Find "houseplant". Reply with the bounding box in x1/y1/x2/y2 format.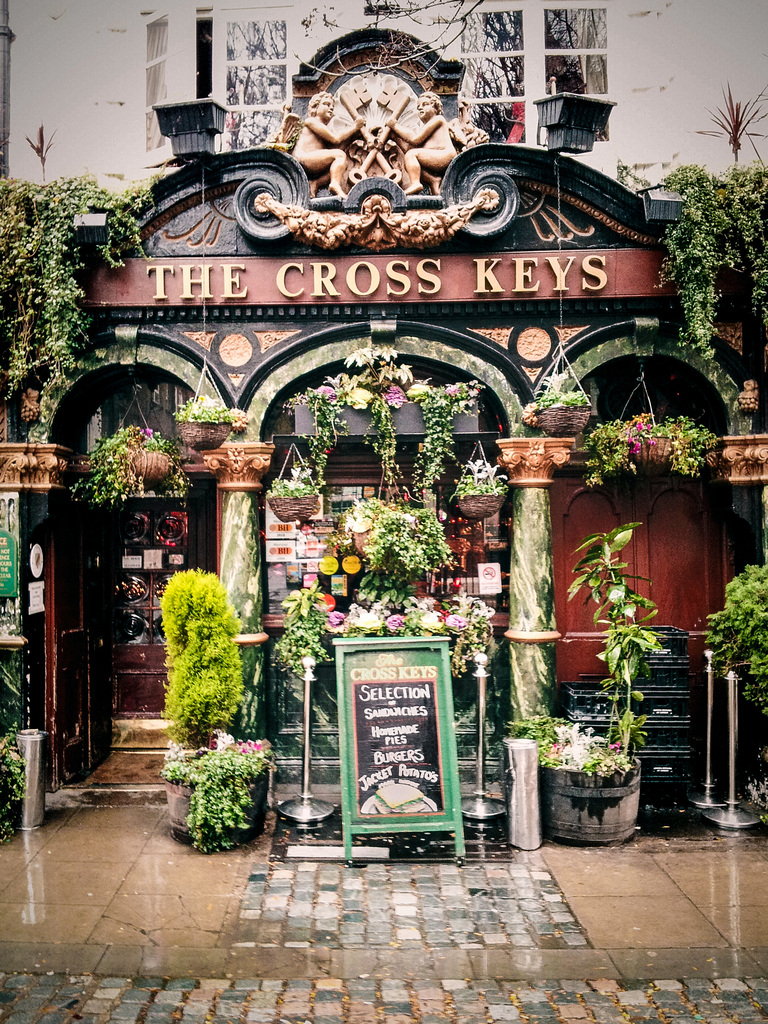
273/466/321/520.
